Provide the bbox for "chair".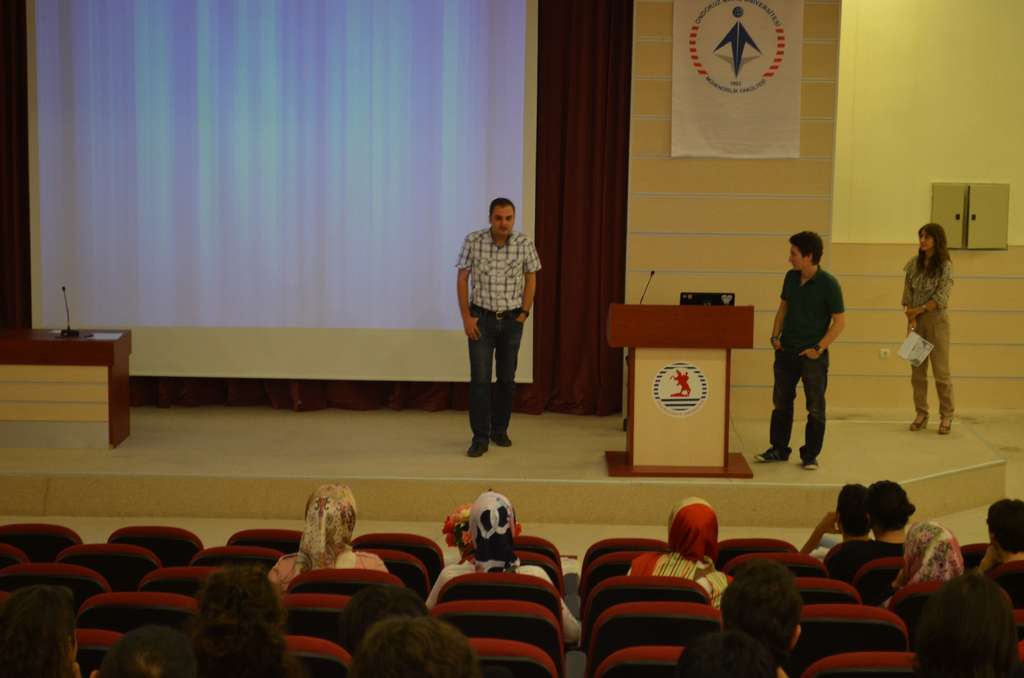
select_region(1011, 641, 1023, 677).
